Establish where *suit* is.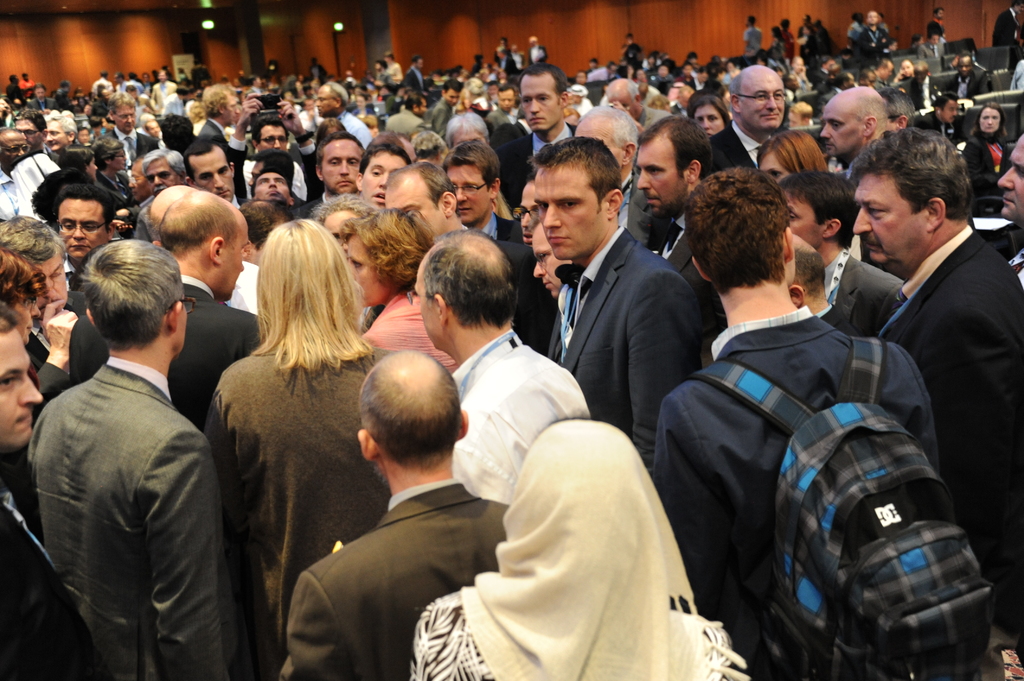
Established at select_region(101, 171, 125, 196).
